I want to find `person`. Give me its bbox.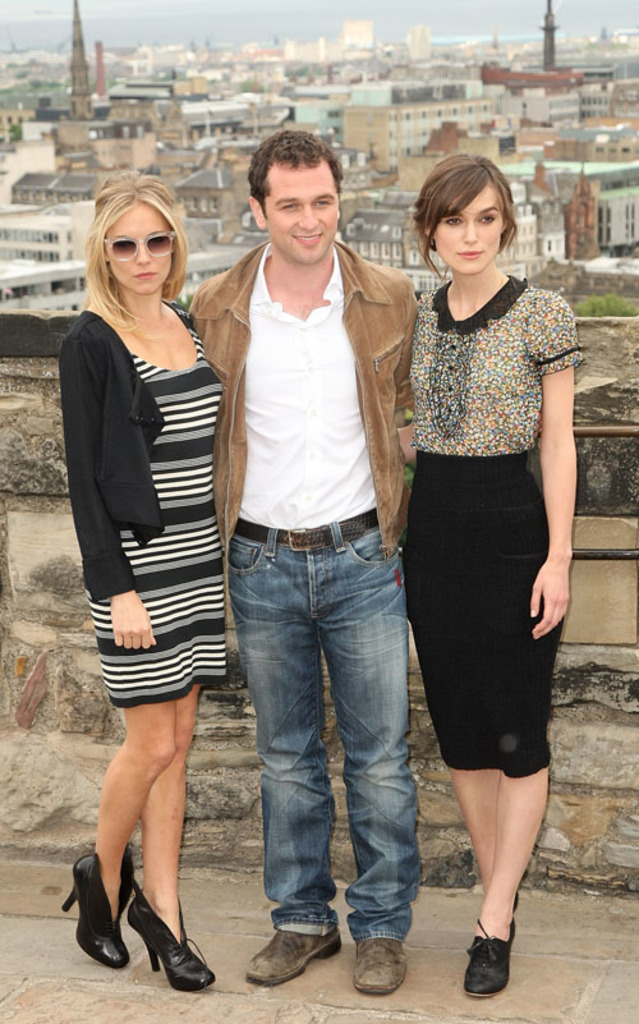
locate(369, 104, 588, 1000).
